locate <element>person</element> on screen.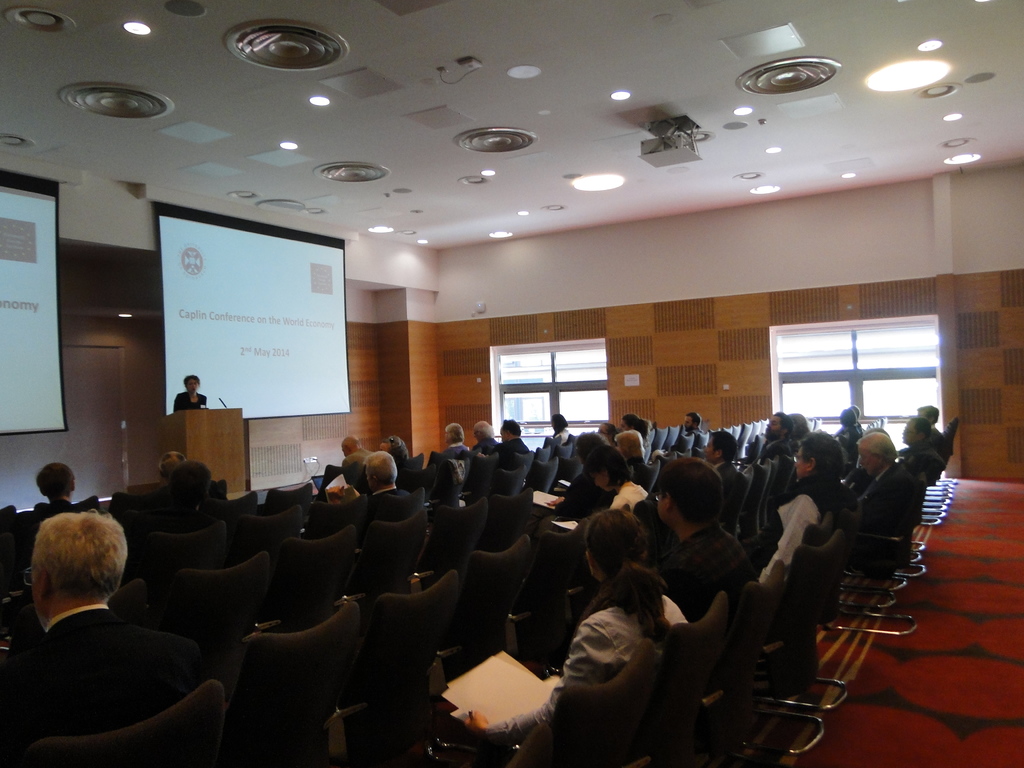
On screen at l=897, t=421, r=931, b=457.
